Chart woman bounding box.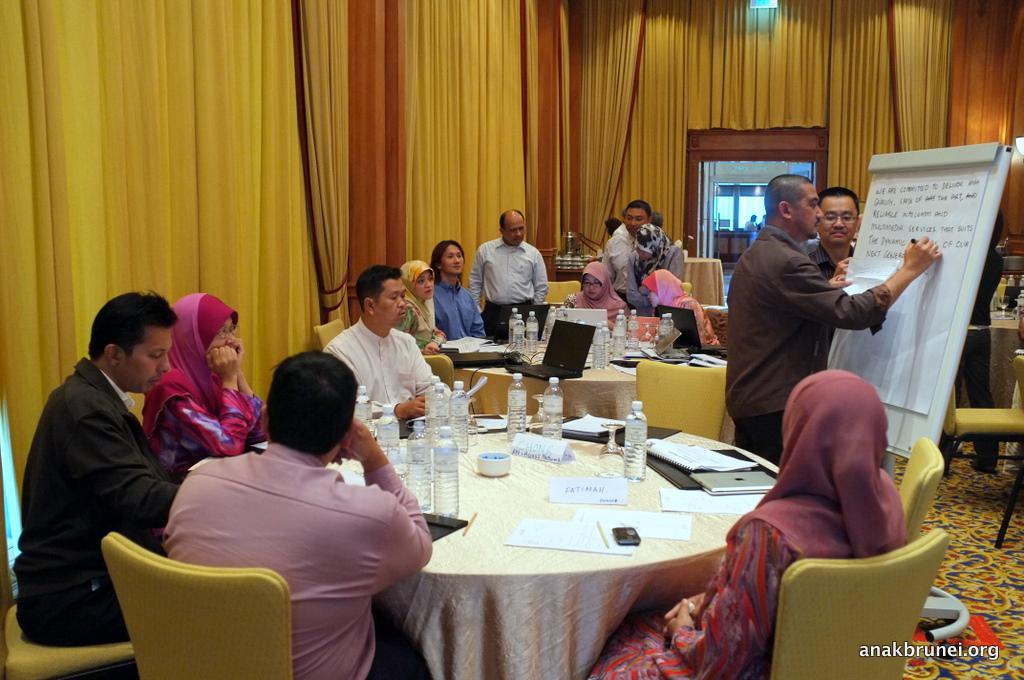
Charted: region(143, 315, 263, 476).
